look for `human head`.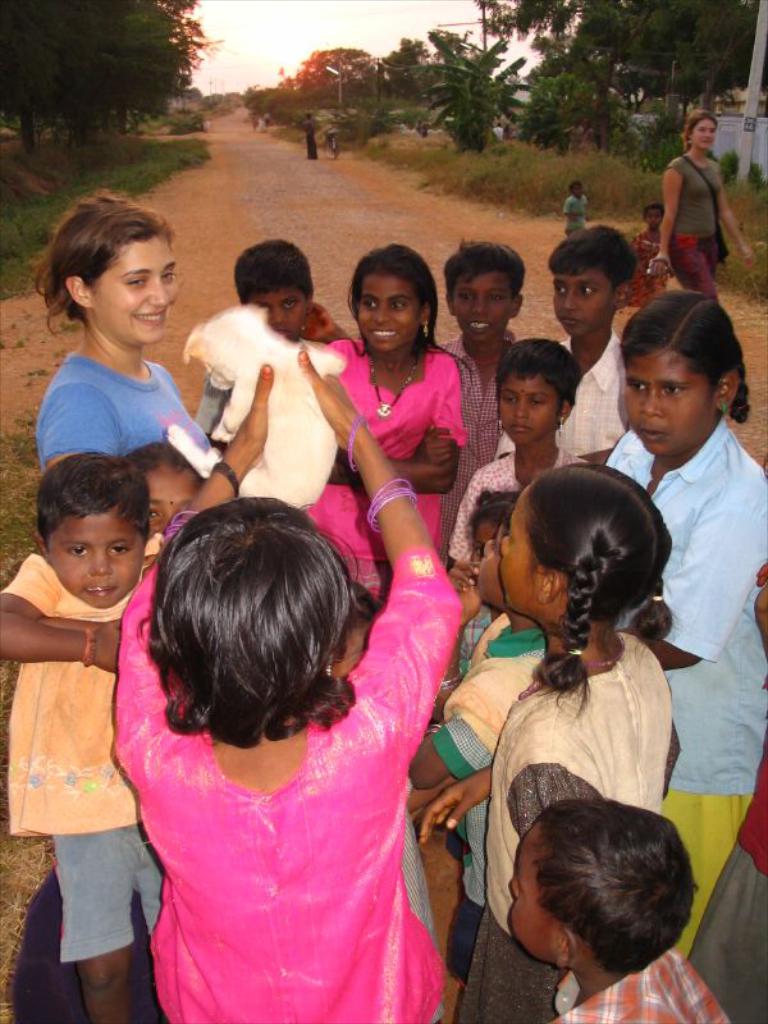
Found: [x1=685, y1=106, x2=718, y2=157].
